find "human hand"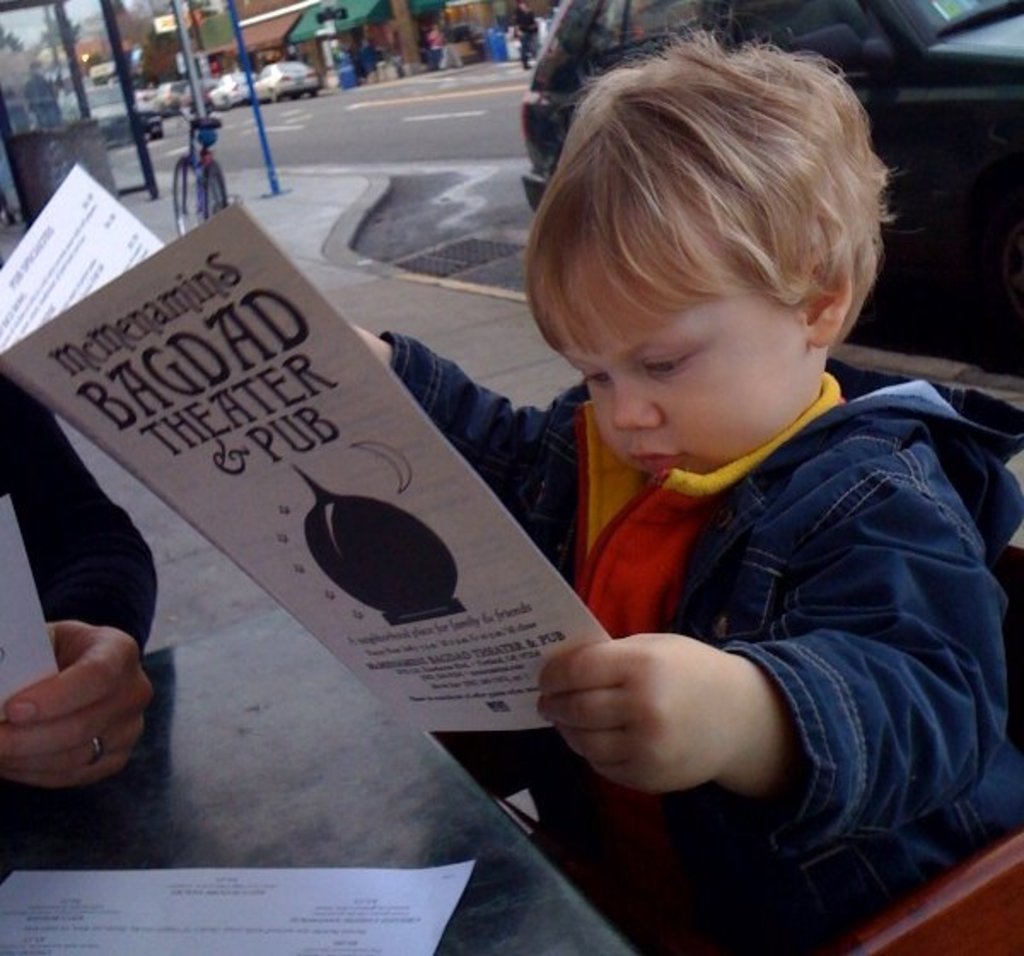
bbox=(534, 628, 746, 796)
